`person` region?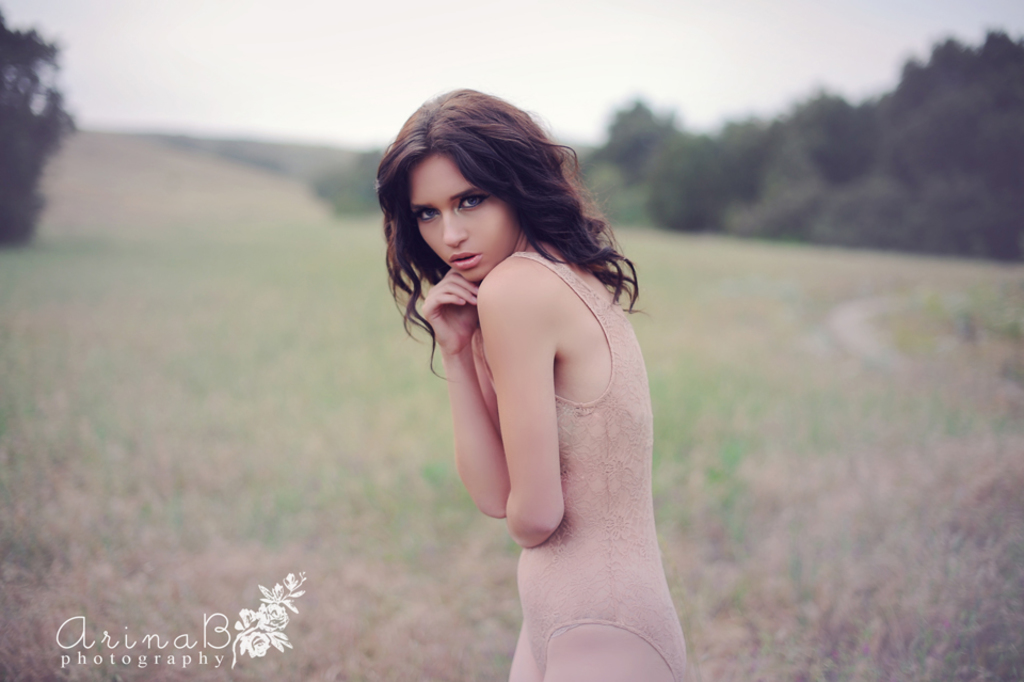
[left=374, top=80, right=691, bottom=681]
